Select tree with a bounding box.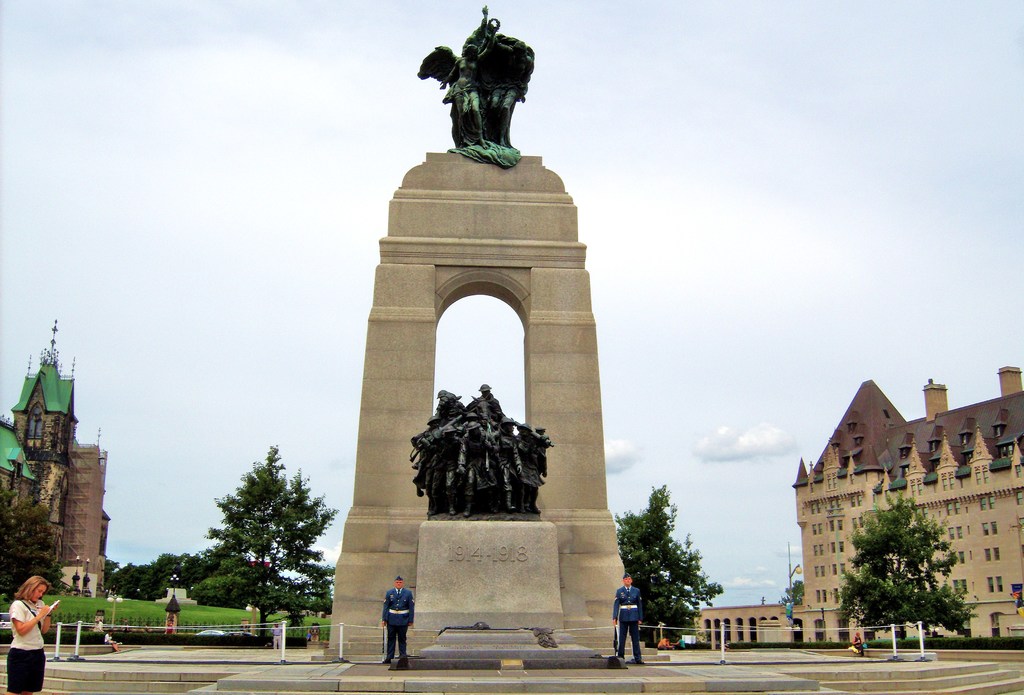
x1=832 y1=486 x2=978 y2=641.
